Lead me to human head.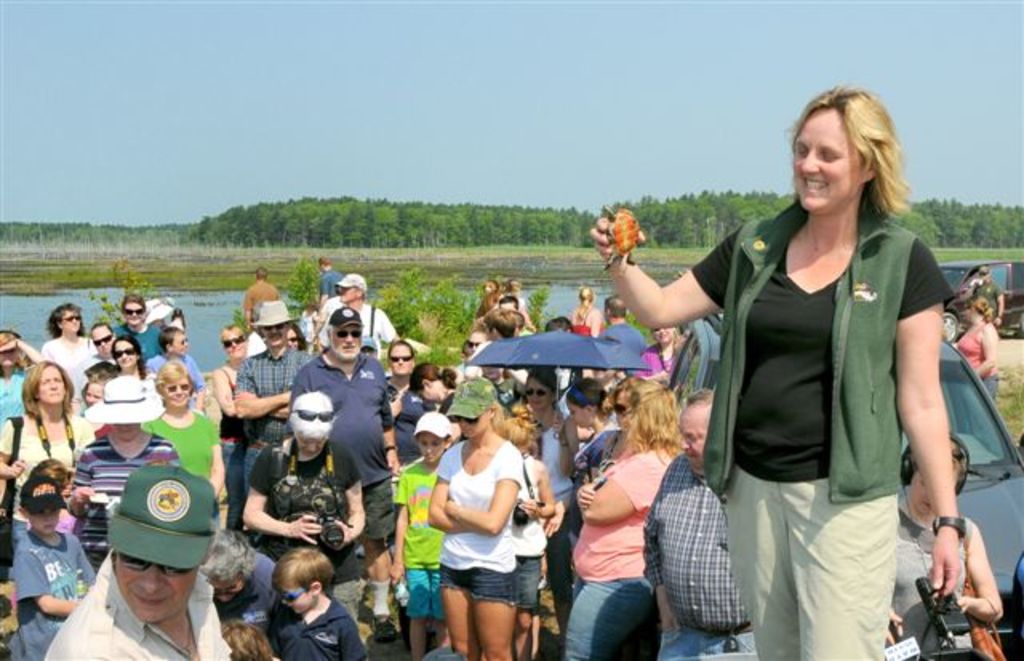
Lead to <bbox>362, 336, 379, 359</bbox>.
